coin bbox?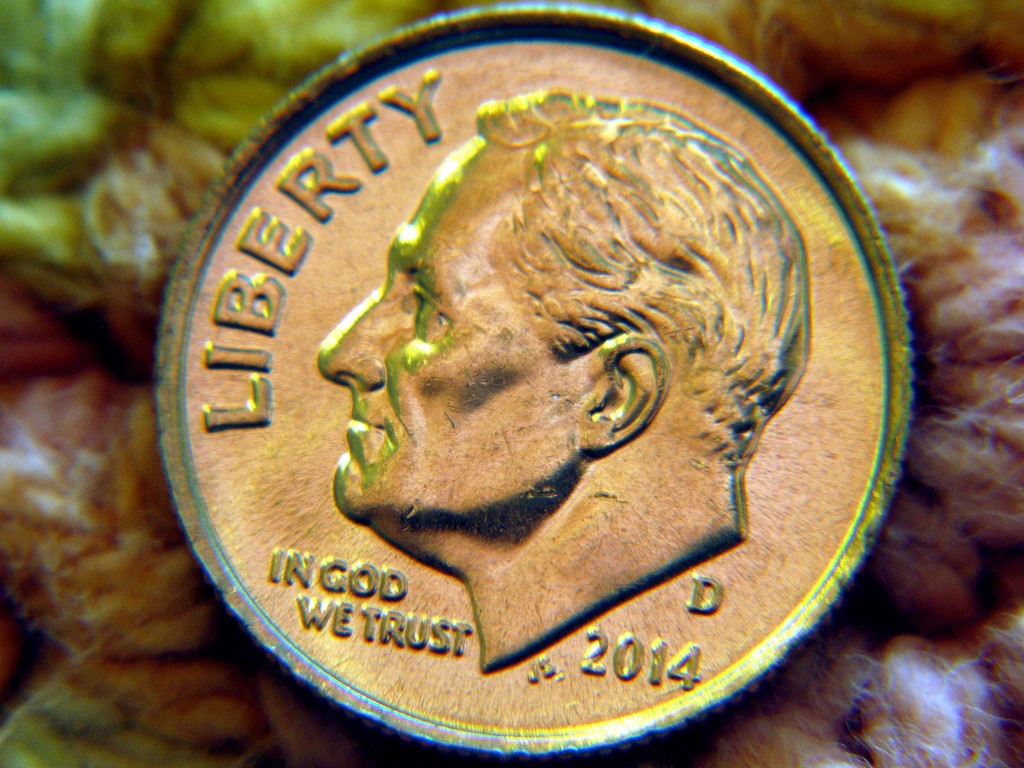
152,3,916,762
